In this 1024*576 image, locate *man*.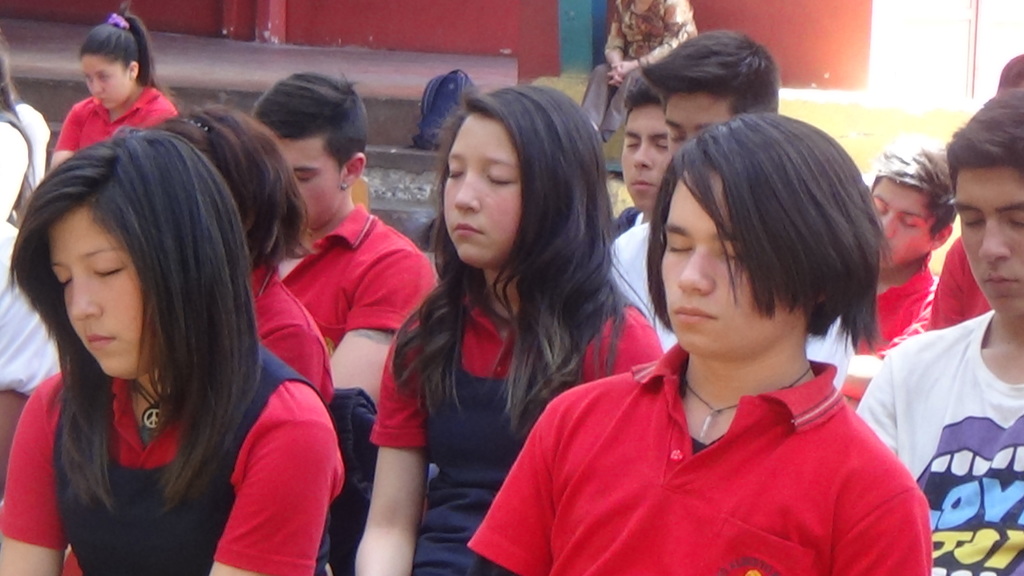
Bounding box: rect(849, 118, 1018, 538).
